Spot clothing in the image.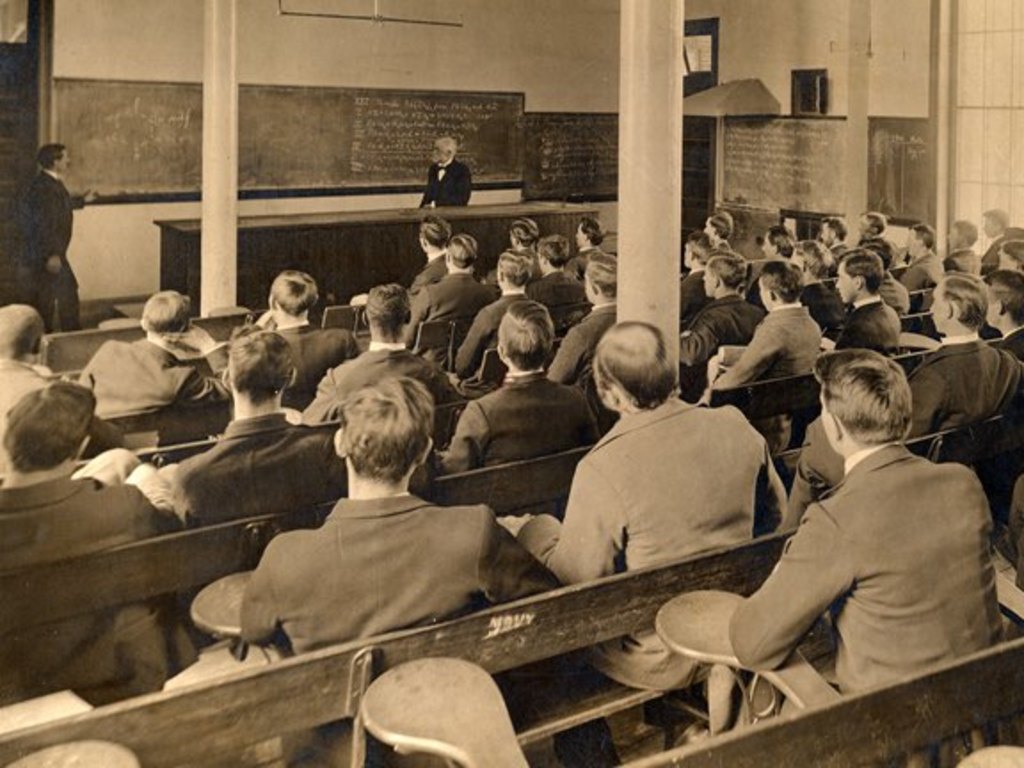
clothing found at 0:348:48:420.
